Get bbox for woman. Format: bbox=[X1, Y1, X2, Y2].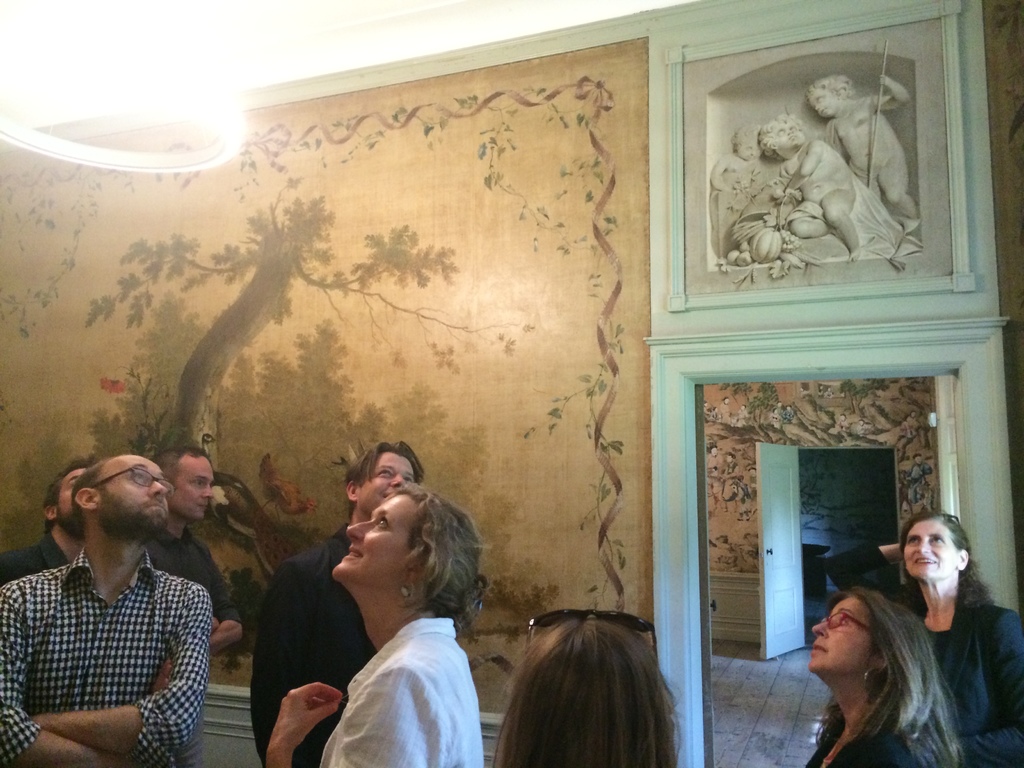
bbox=[827, 507, 1023, 767].
